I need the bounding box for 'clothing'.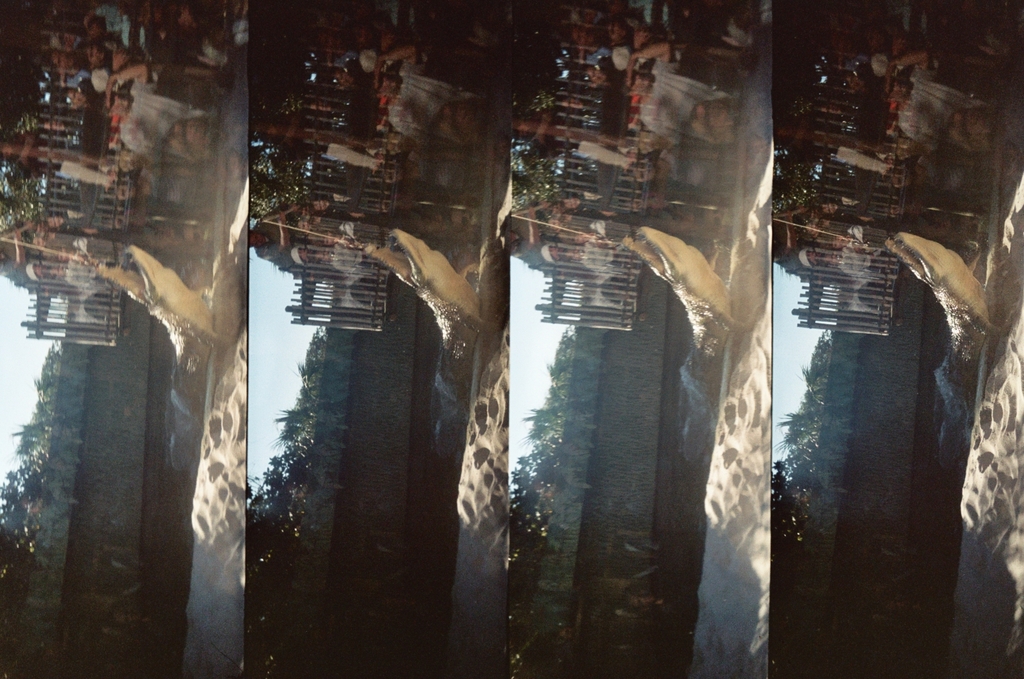
Here it is: rect(116, 79, 204, 160).
